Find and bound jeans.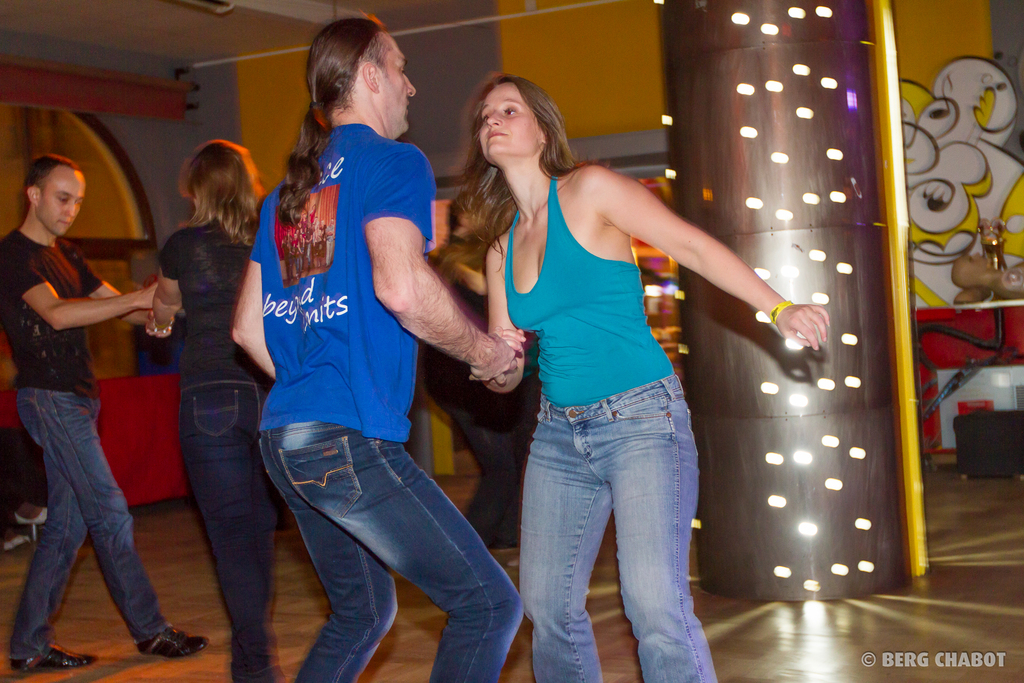
Bound: <region>250, 415, 520, 682</region>.
